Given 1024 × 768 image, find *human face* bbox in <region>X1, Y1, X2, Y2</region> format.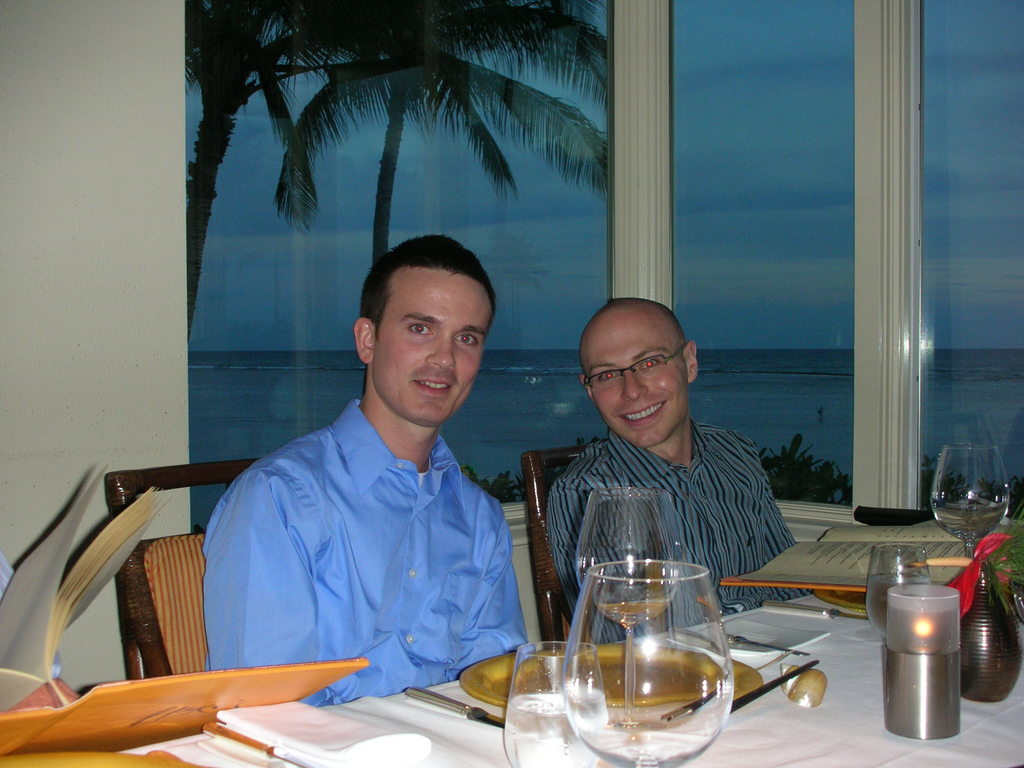
<region>374, 269, 494, 414</region>.
